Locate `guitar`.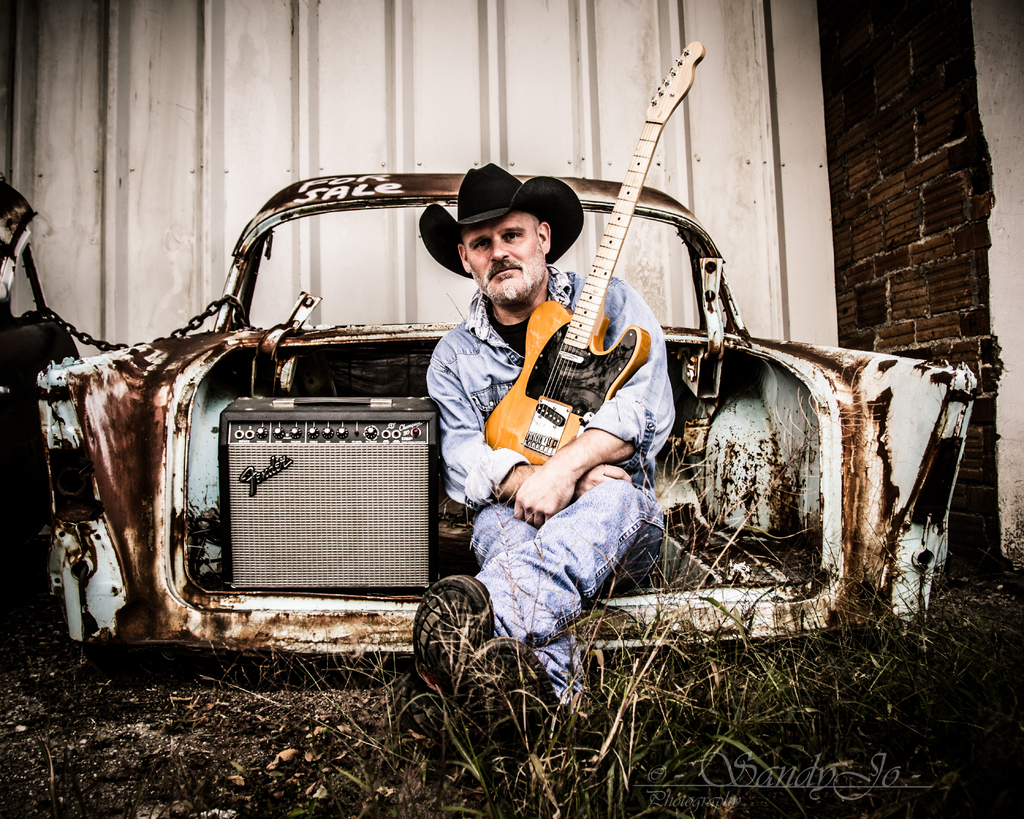
Bounding box: (x1=482, y1=36, x2=705, y2=469).
